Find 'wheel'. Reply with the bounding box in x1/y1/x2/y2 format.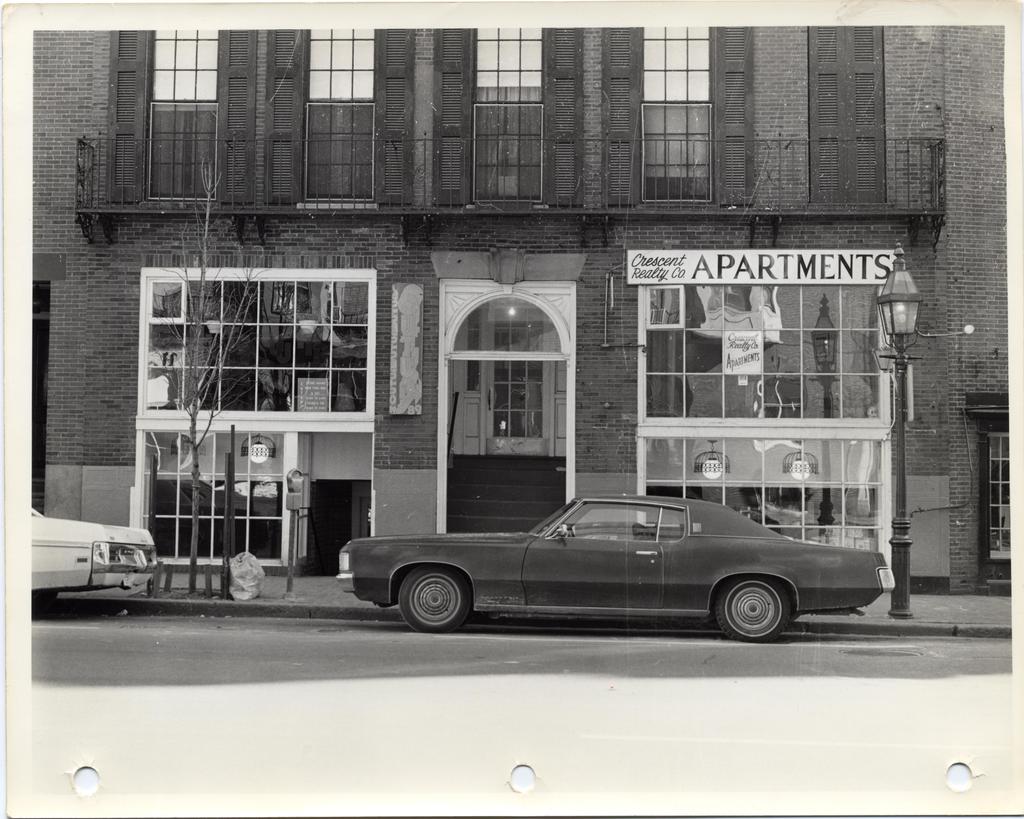
710/578/787/642.
